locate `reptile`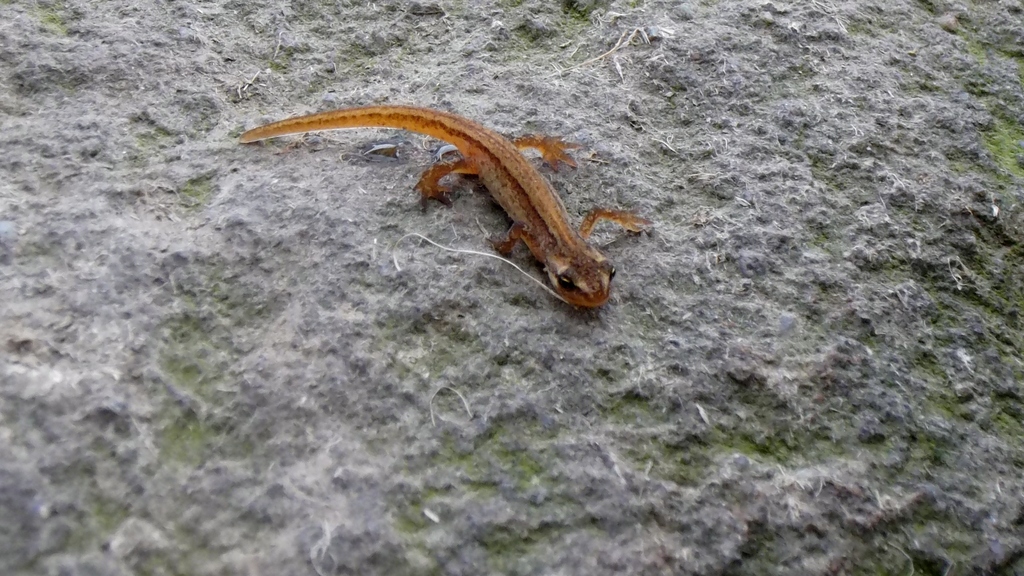
bbox(236, 105, 659, 310)
